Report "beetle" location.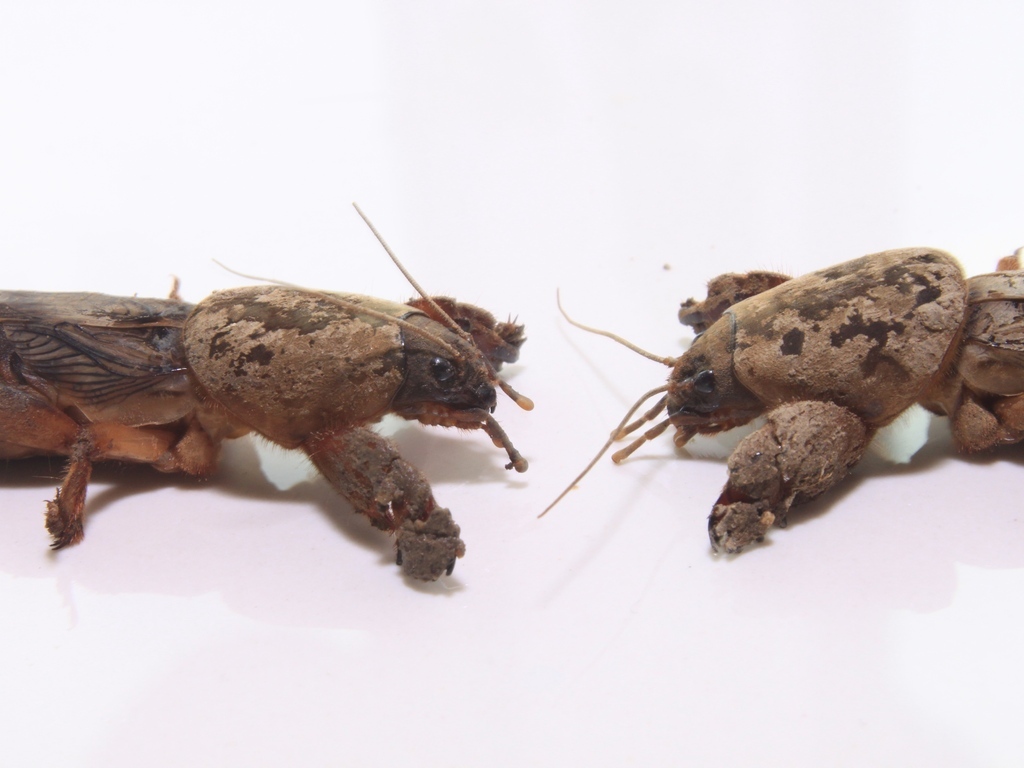
Report: crop(537, 241, 1023, 563).
